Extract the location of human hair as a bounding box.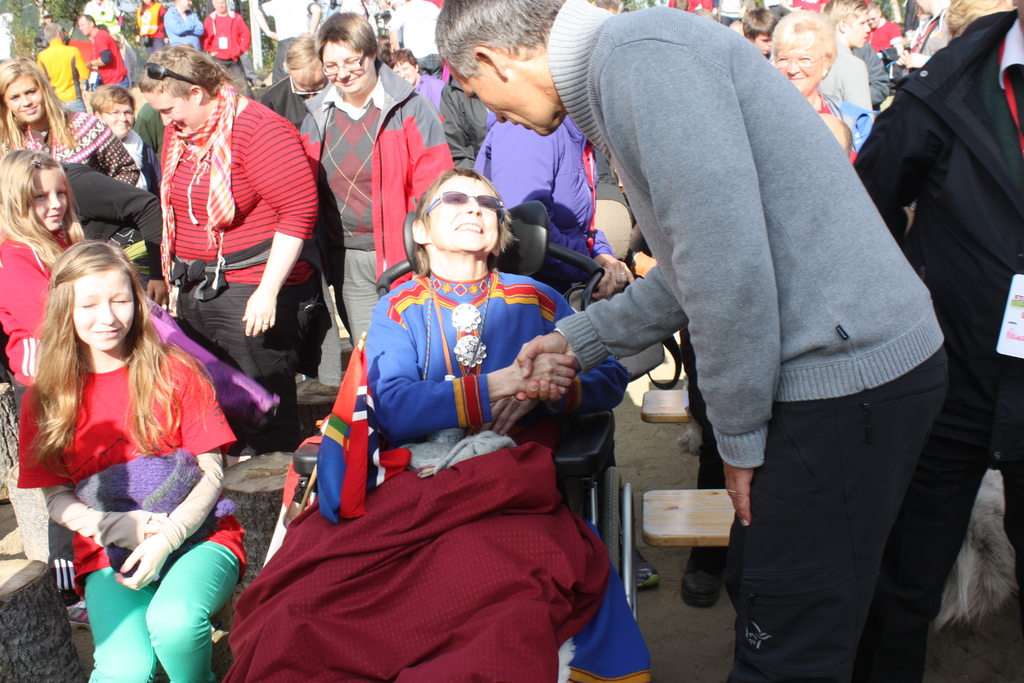
detection(279, 35, 326, 72).
